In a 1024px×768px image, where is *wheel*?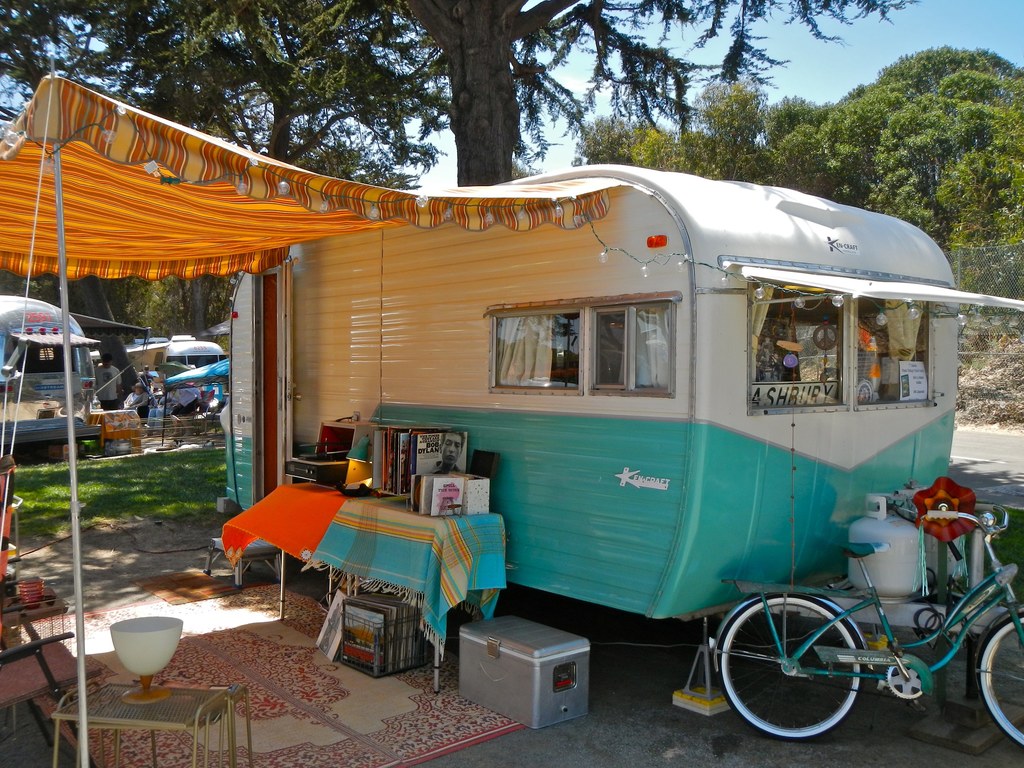
(975,610,1023,750).
